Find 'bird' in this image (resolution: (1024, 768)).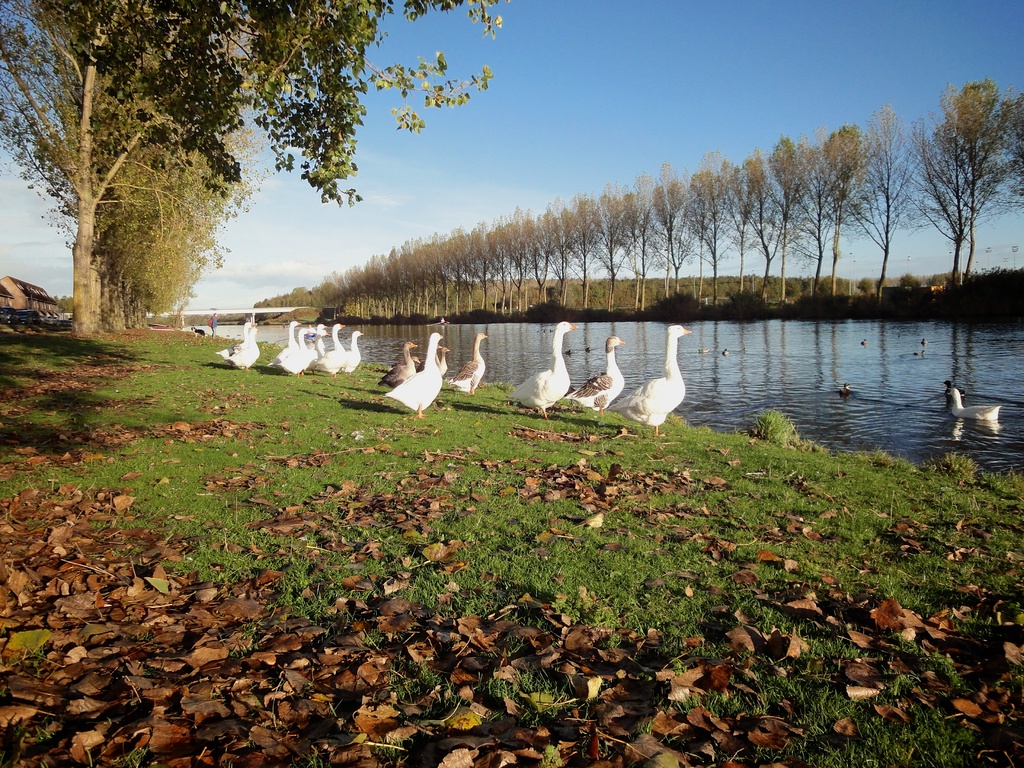
(x1=221, y1=319, x2=261, y2=371).
